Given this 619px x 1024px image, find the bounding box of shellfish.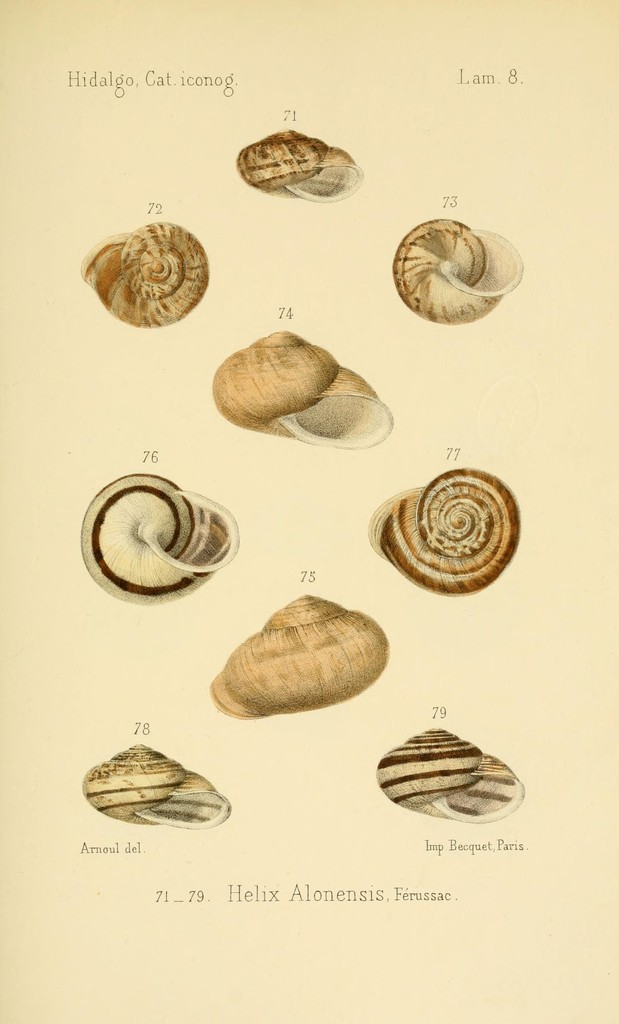
<box>77,739,239,832</box>.
